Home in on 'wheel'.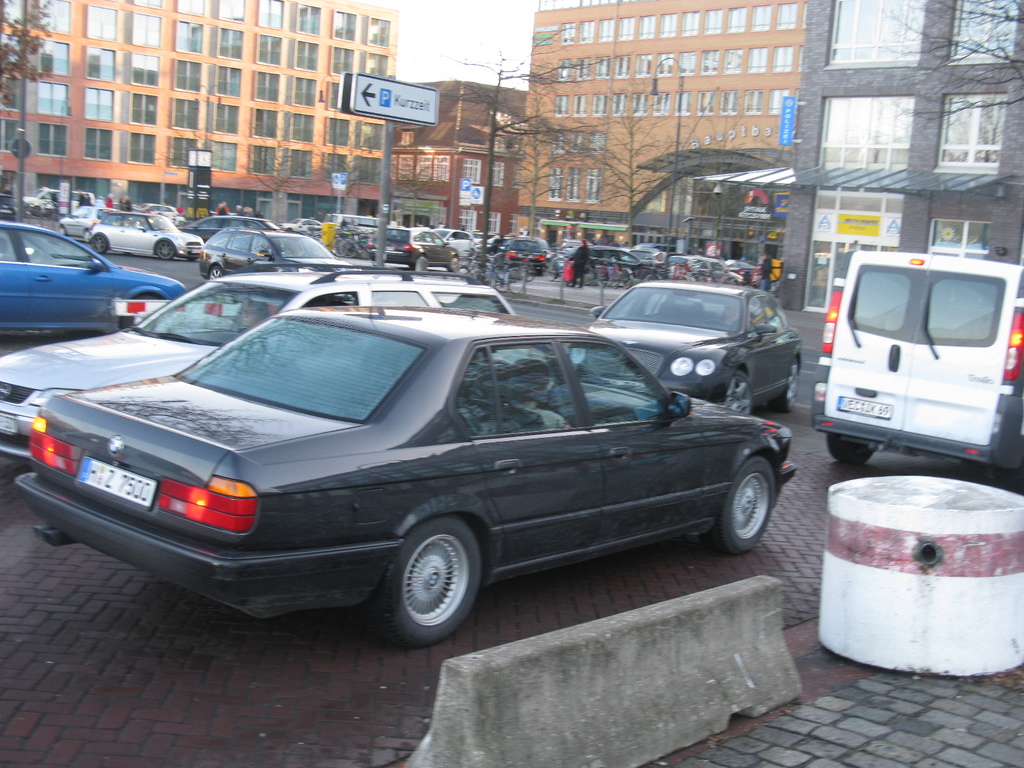
Homed in at bbox(726, 370, 749, 414).
